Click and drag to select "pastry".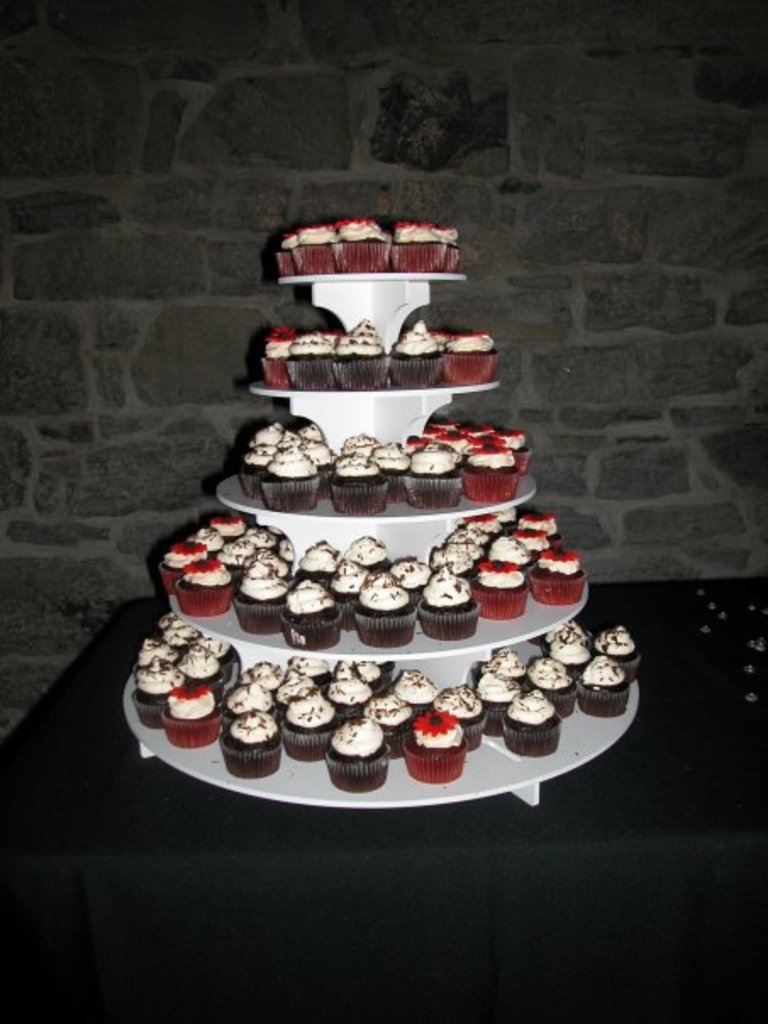
Selection: [410, 714, 466, 778].
